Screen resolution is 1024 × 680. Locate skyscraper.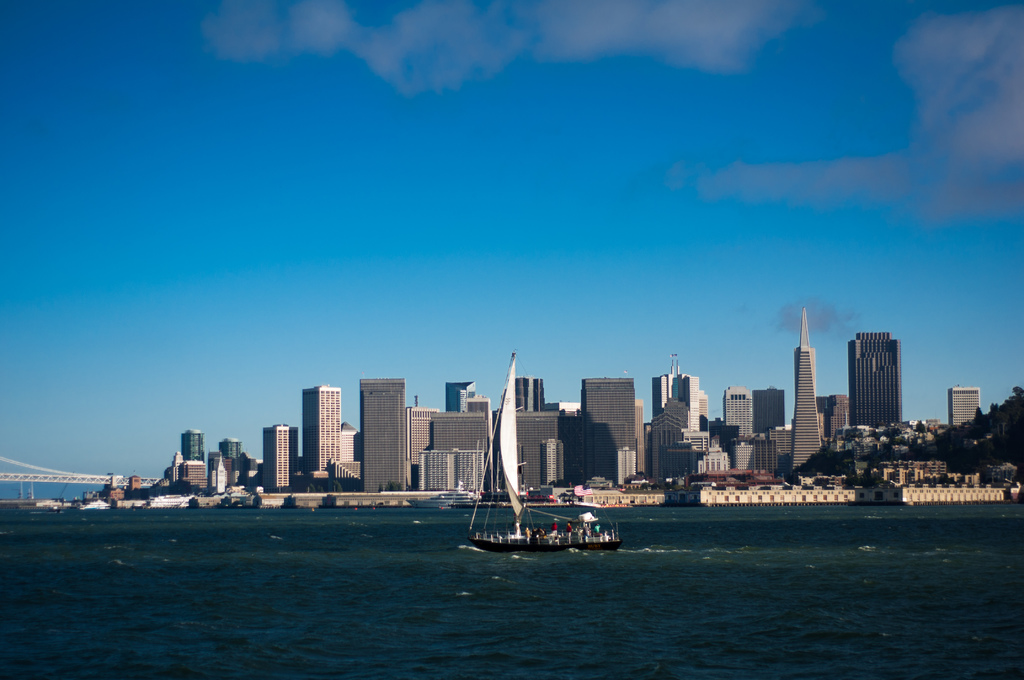
[220, 438, 240, 458].
